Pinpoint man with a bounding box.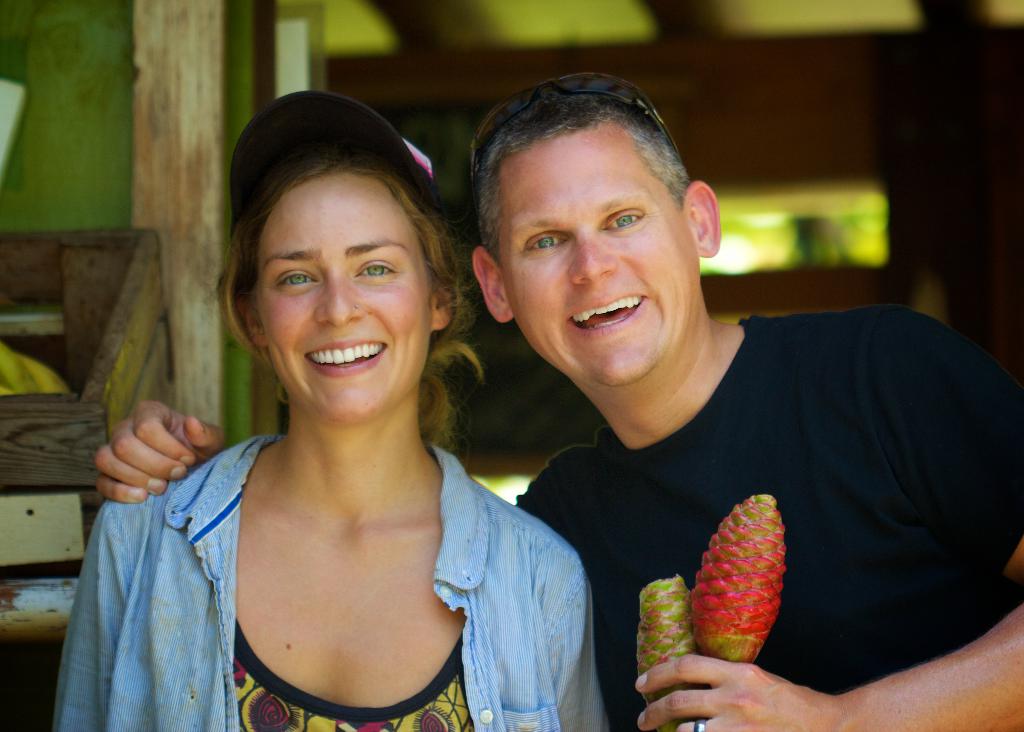
[87, 76, 1023, 731].
